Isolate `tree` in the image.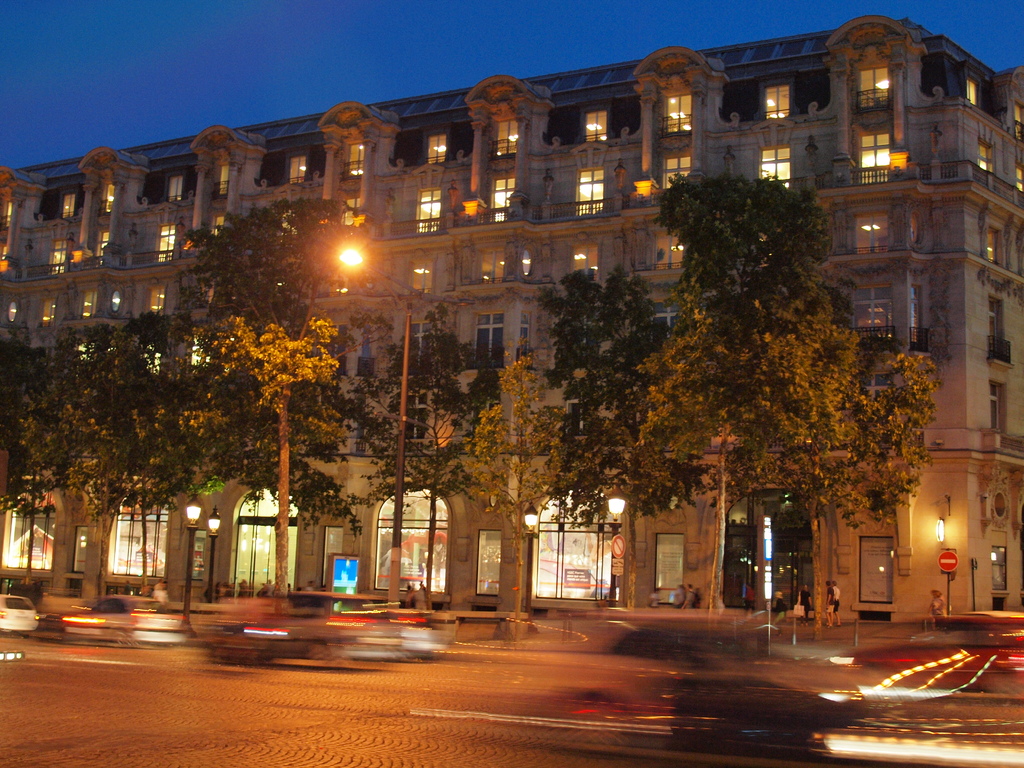
Isolated region: 0:307:228:580.
